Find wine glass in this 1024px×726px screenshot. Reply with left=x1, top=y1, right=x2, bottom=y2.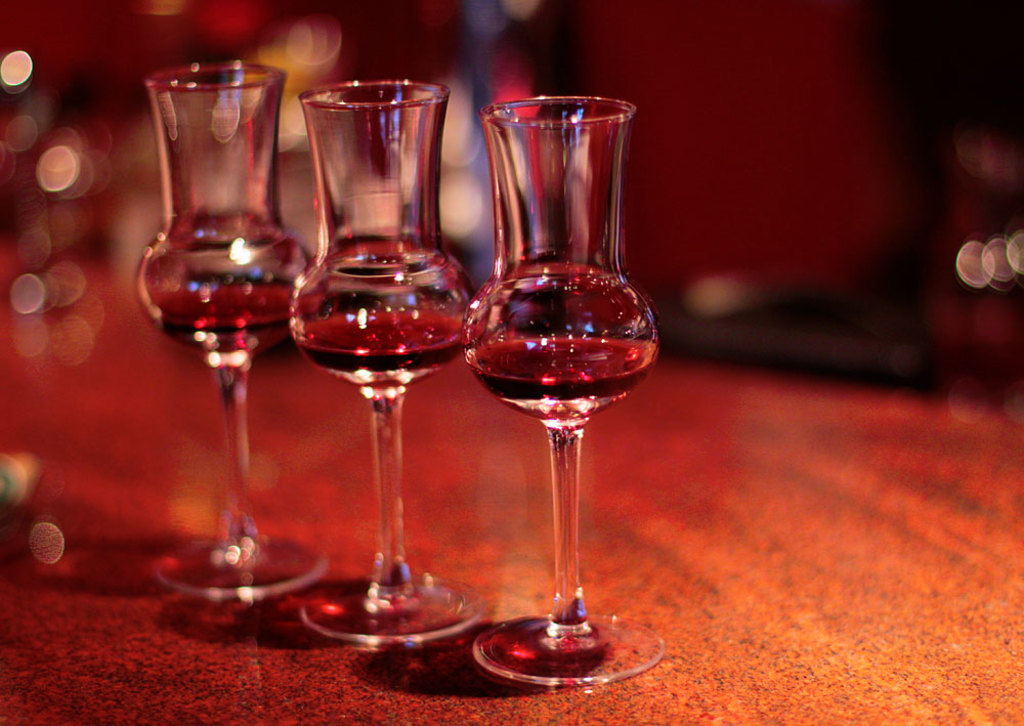
left=136, top=62, right=315, bottom=593.
